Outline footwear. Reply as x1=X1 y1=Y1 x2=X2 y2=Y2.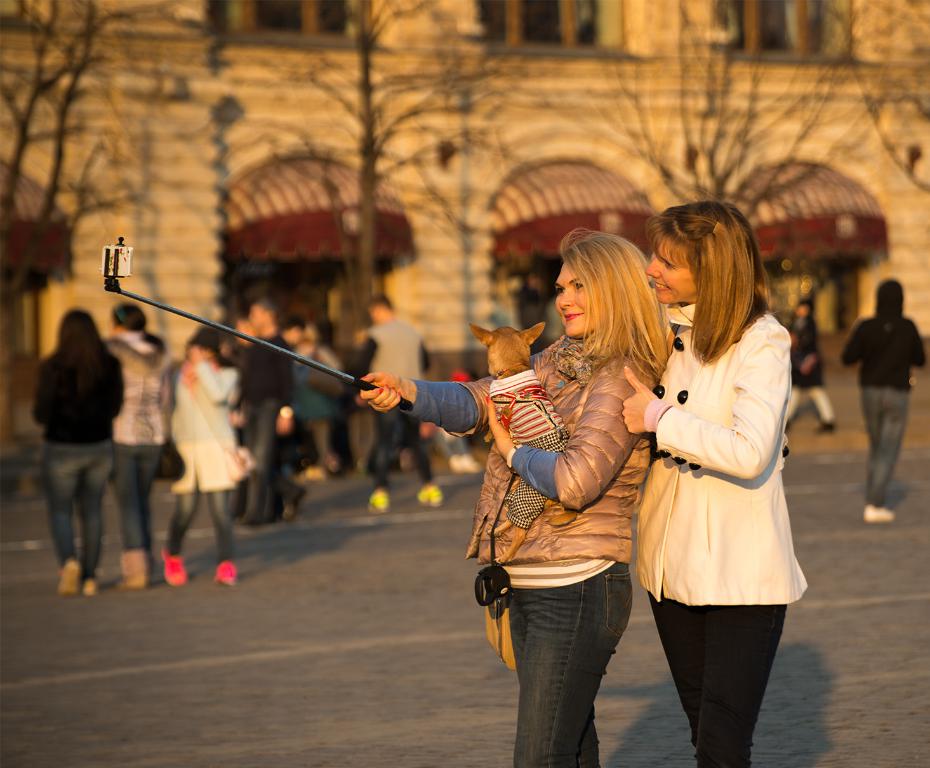
x1=164 y1=549 x2=184 y2=586.
